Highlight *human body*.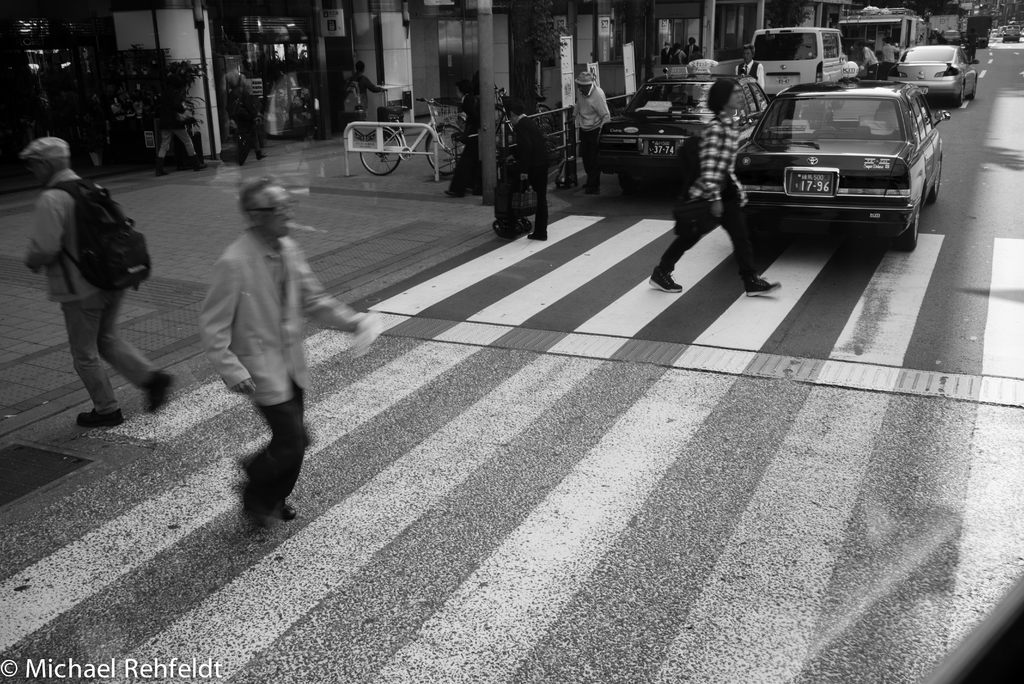
Highlighted region: x1=14 y1=131 x2=172 y2=431.
